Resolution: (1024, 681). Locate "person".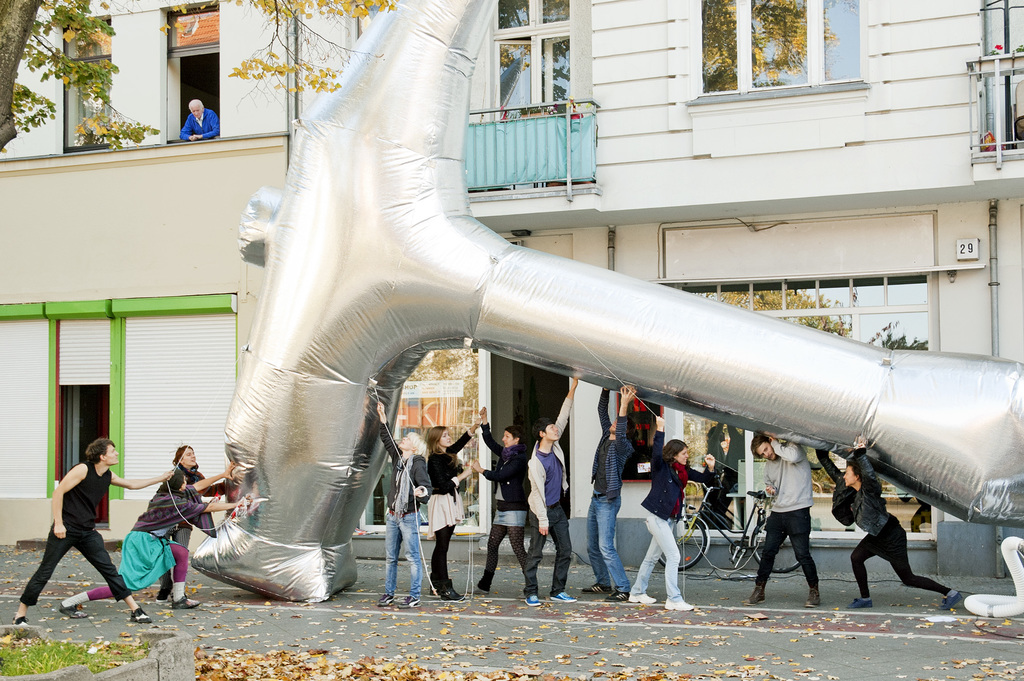
[left=56, top=466, right=265, bottom=607].
